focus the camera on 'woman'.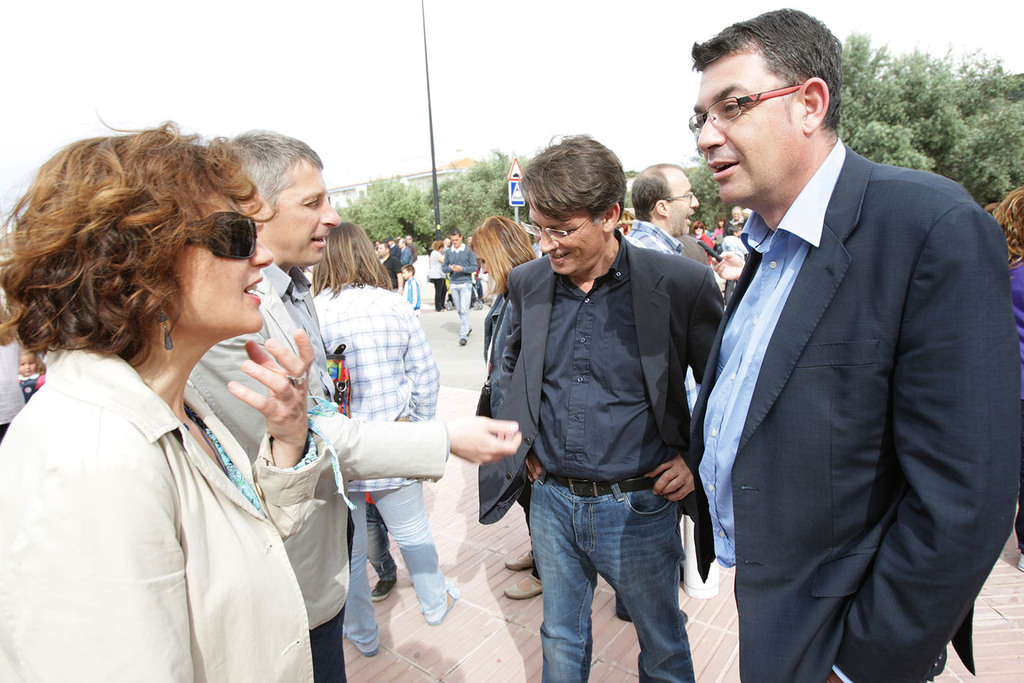
Focus region: 40, 128, 393, 682.
